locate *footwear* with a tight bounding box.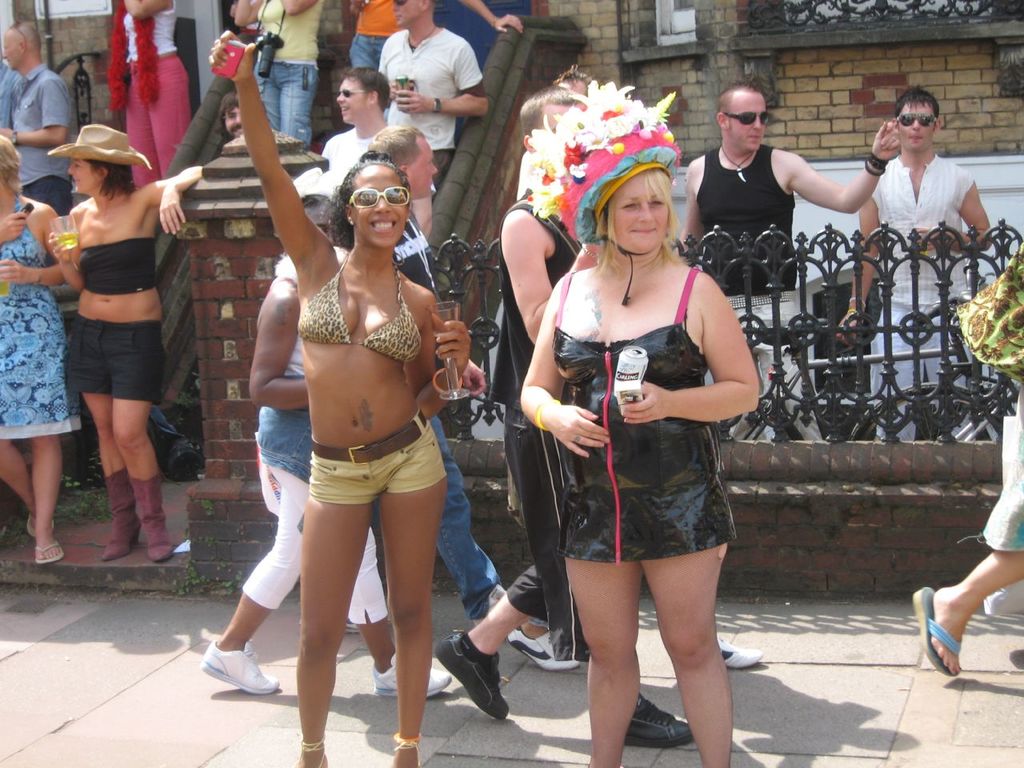
621:690:689:751.
